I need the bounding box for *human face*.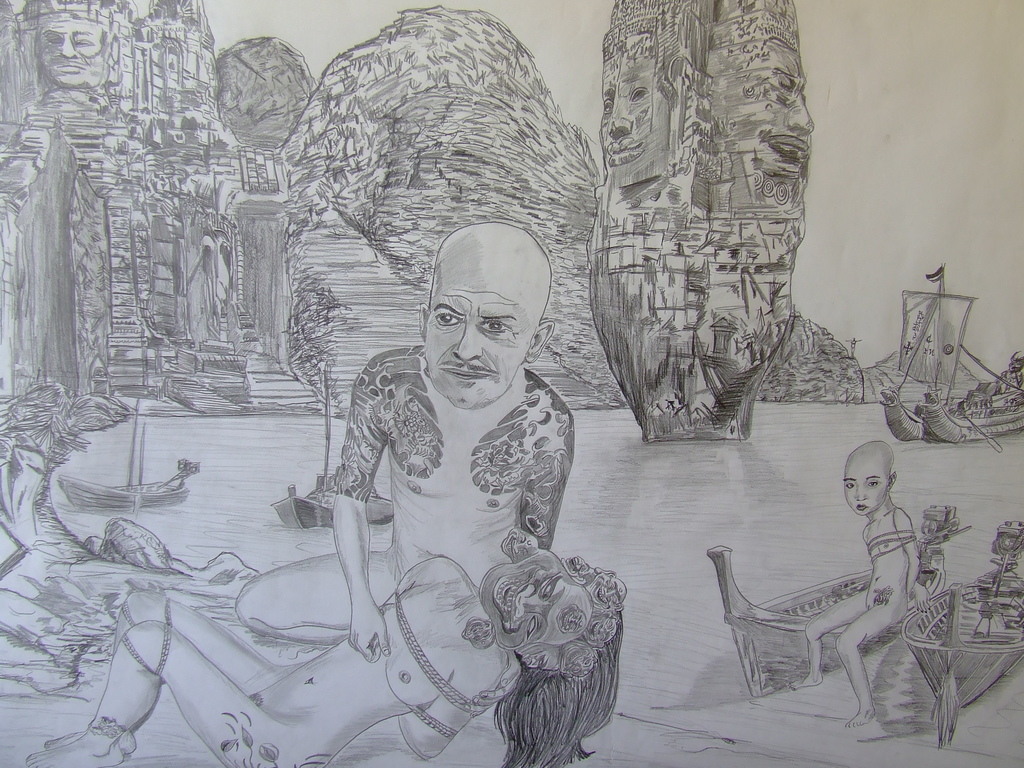
Here it is: x1=485, y1=553, x2=593, y2=641.
